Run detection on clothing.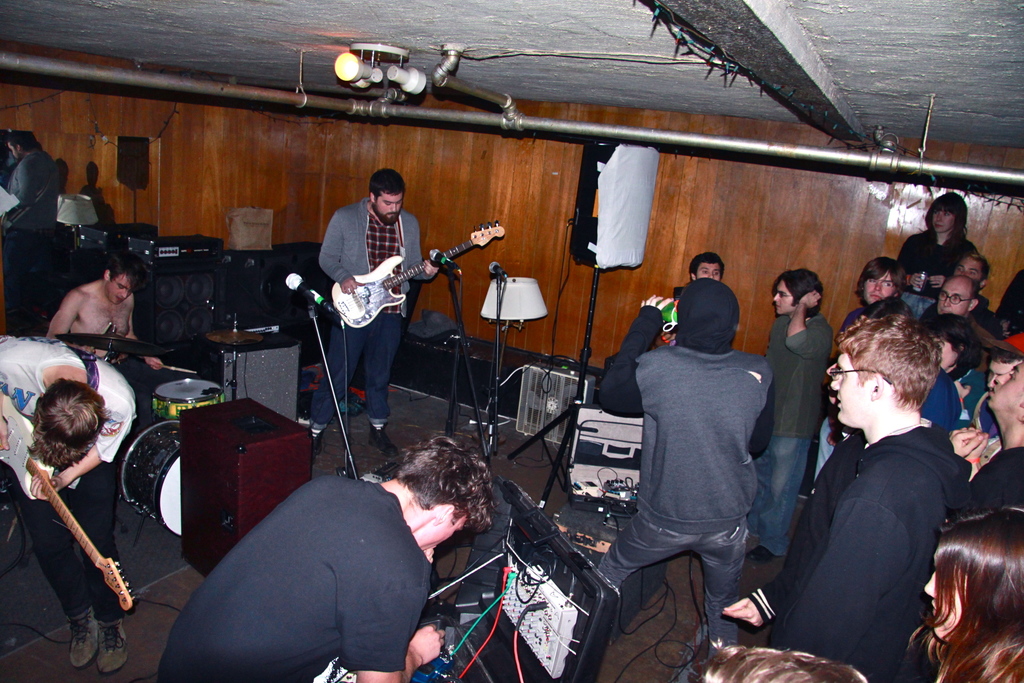
Result: bbox=(924, 373, 963, 436).
